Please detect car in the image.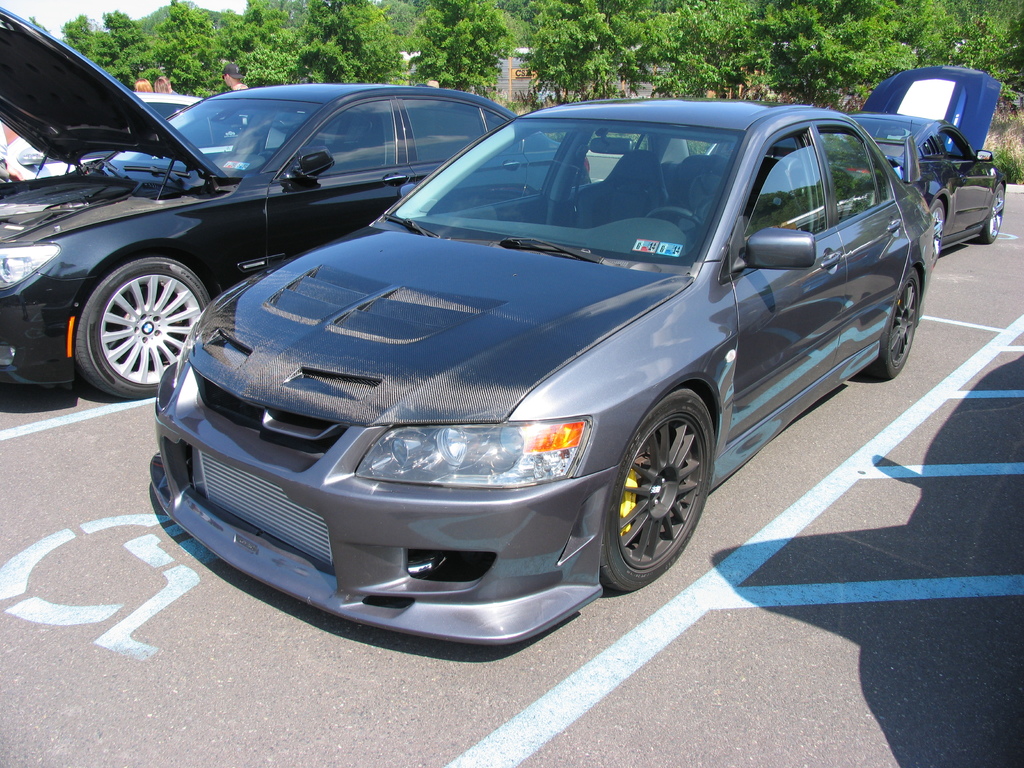
detection(0, 92, 284, 186).
